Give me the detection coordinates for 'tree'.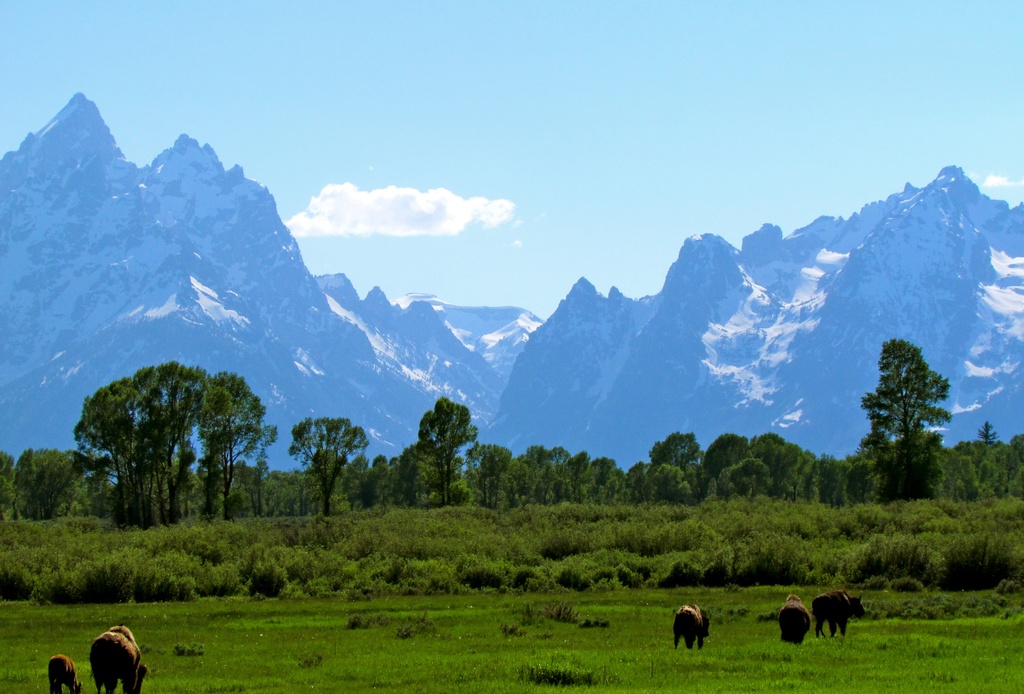
467/437/519/515.
